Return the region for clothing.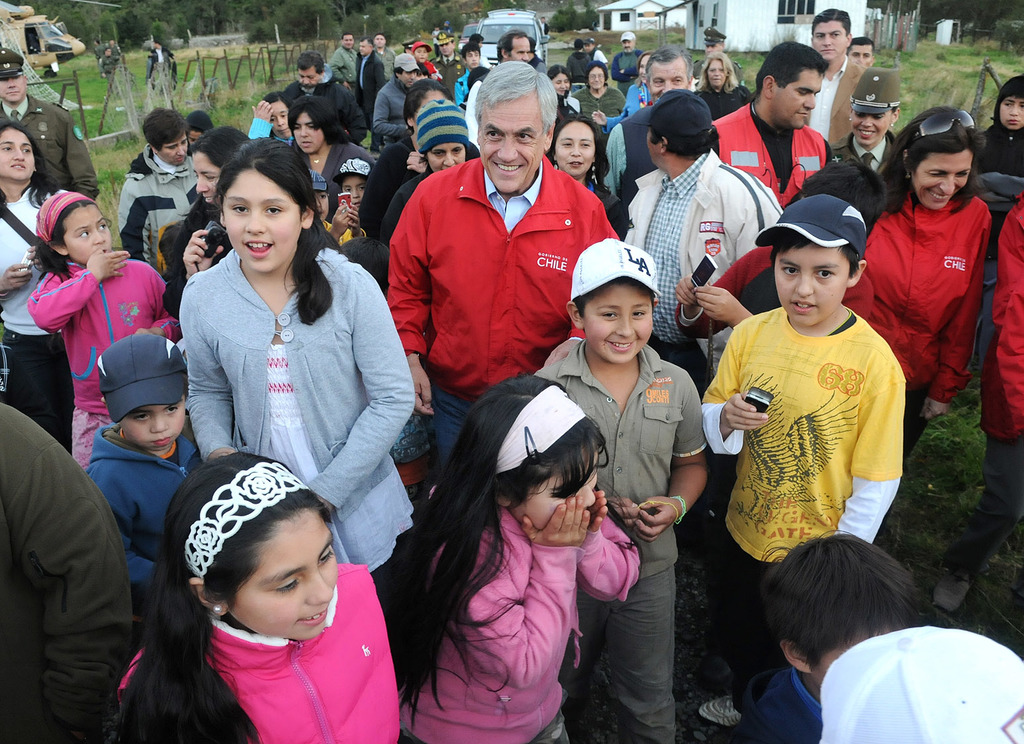
box=[597, 97, 658, 212].
